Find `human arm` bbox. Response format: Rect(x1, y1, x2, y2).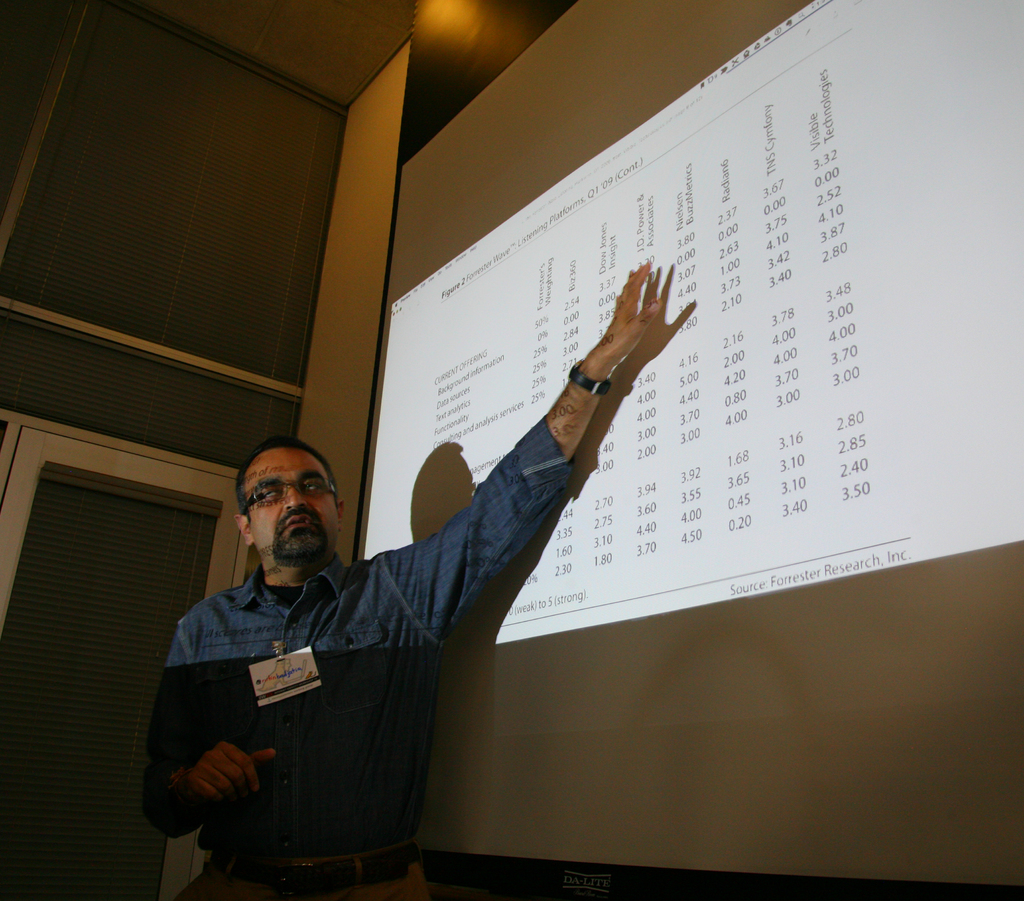
Rect(143, 622, 279, 840).
